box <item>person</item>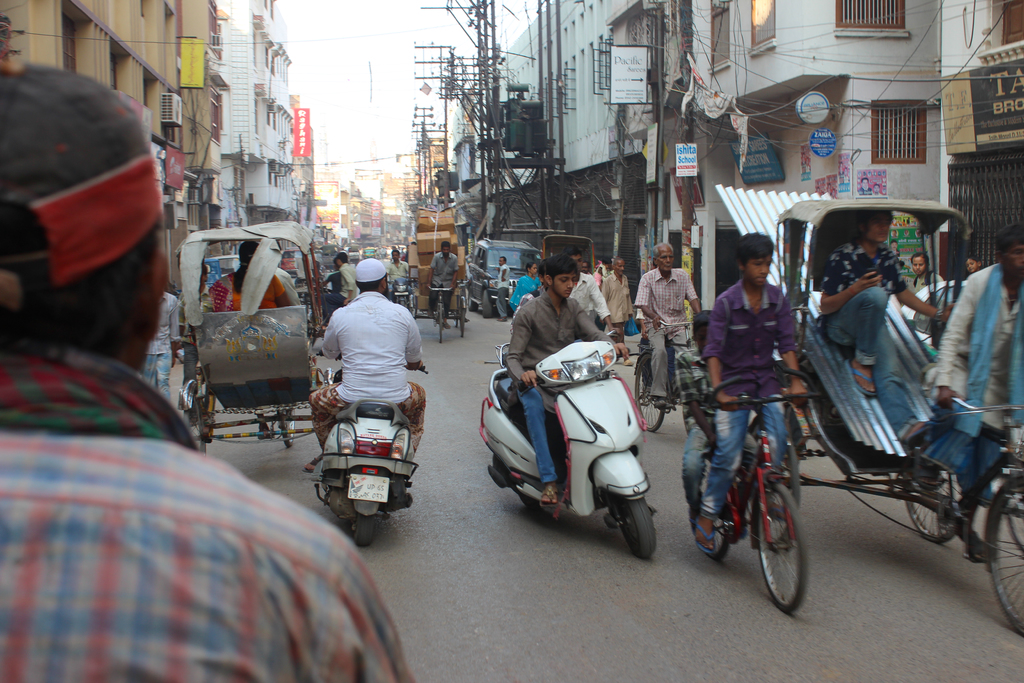
(924, 224, 1023, 564)
